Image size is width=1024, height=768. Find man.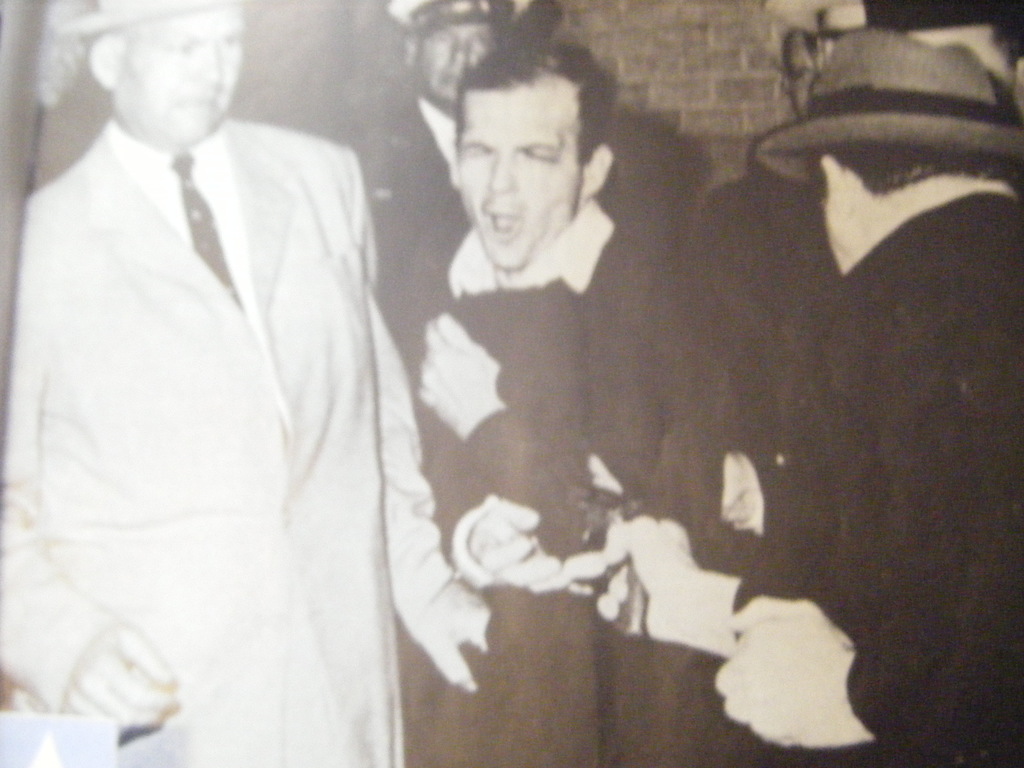
<box>6,0,430,719</box>.
